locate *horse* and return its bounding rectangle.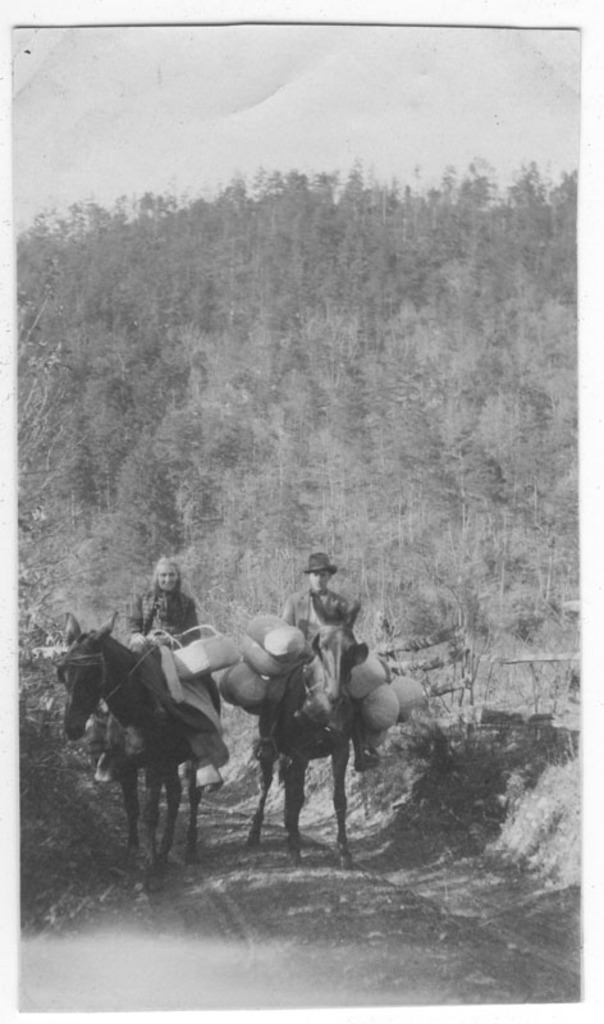
l=247, t=594, r=367, b=869.
